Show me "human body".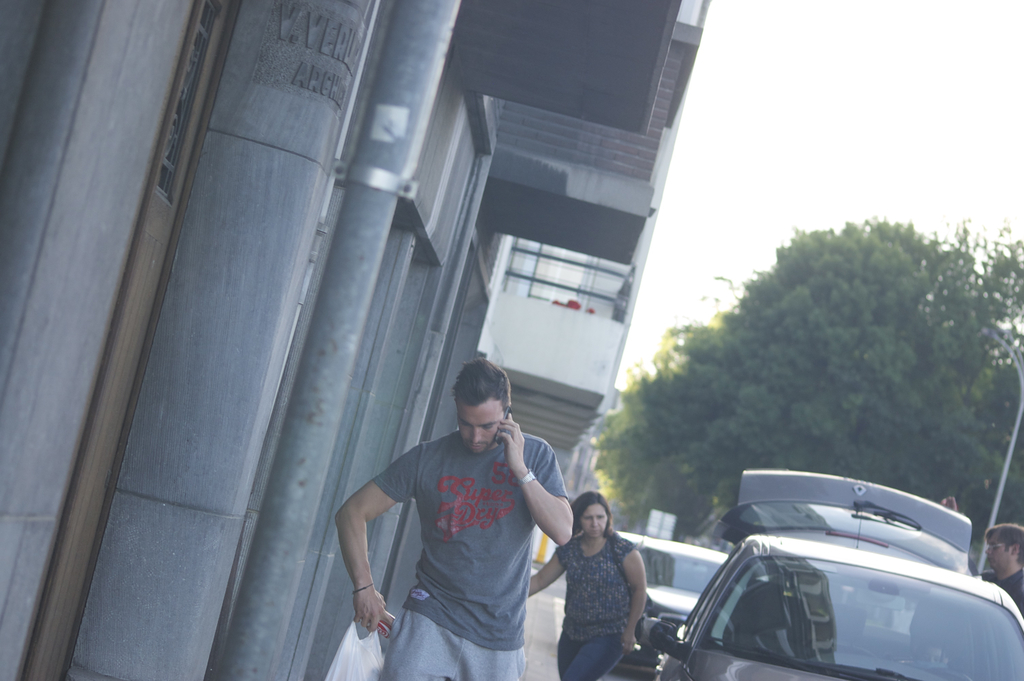
"human body" is here: bbox=(980, 523, 1023, 616).
